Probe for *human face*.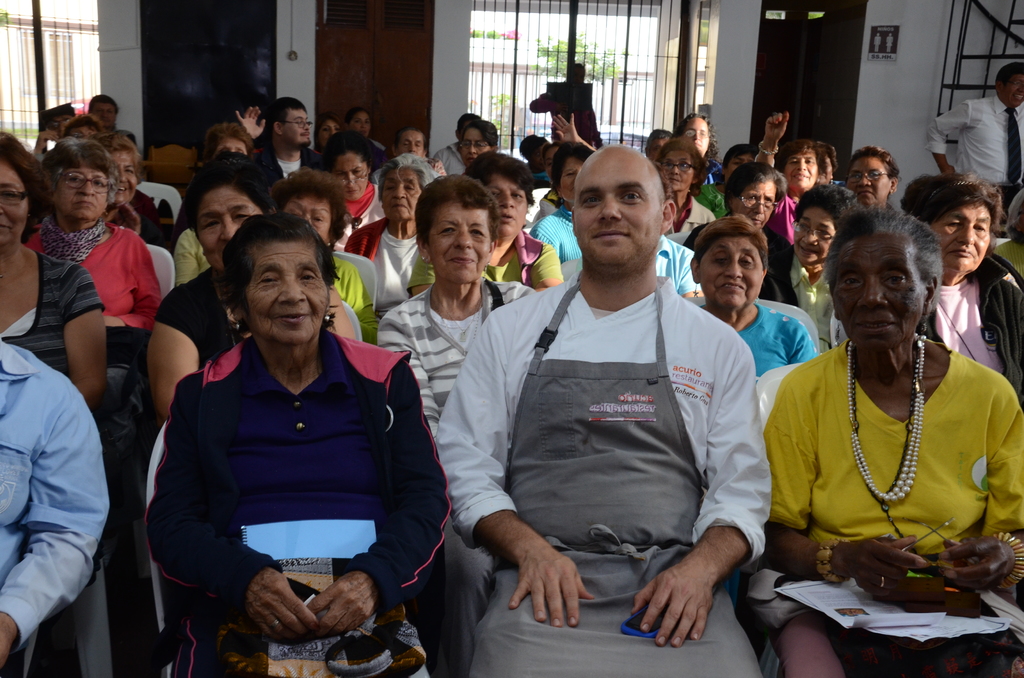
Probe result: <bbox>789, 151, 817, 184</bbox>.
